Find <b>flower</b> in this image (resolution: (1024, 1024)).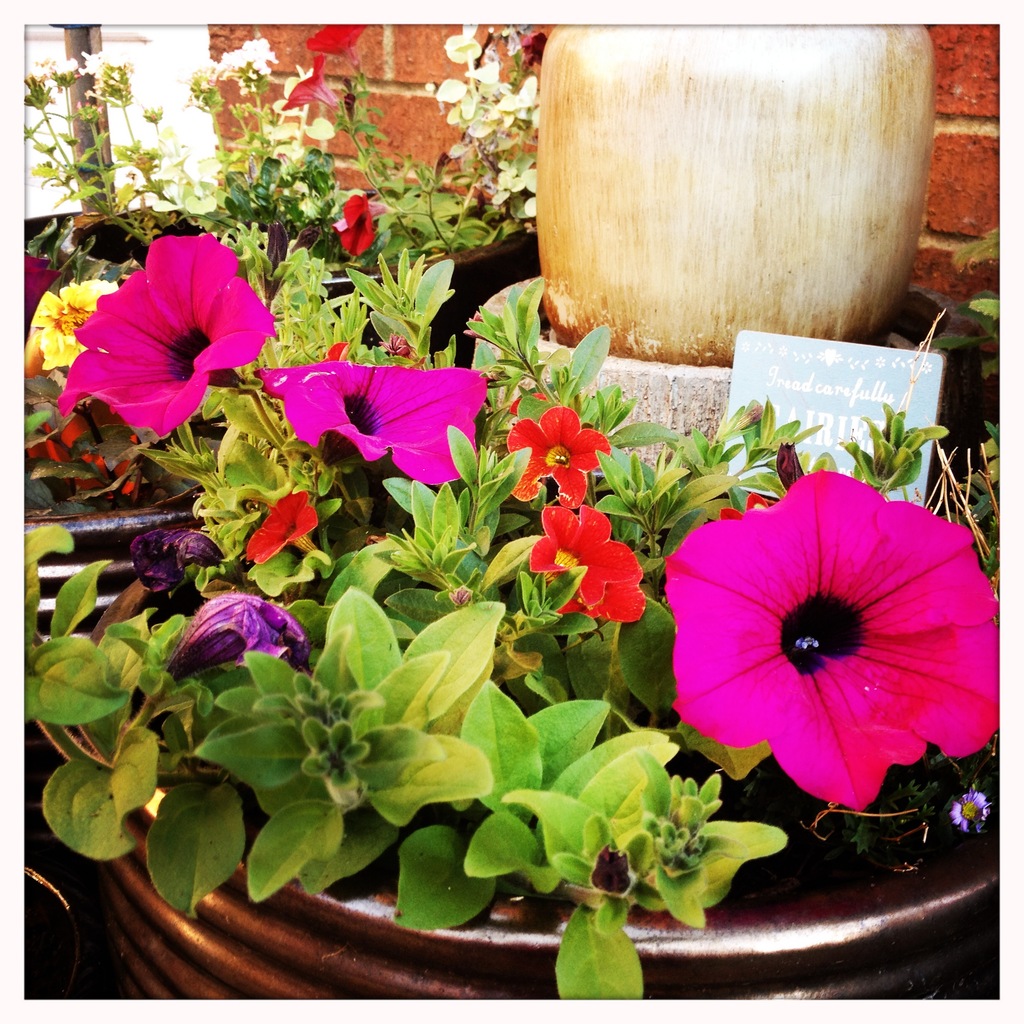
(271,359,492,487).
